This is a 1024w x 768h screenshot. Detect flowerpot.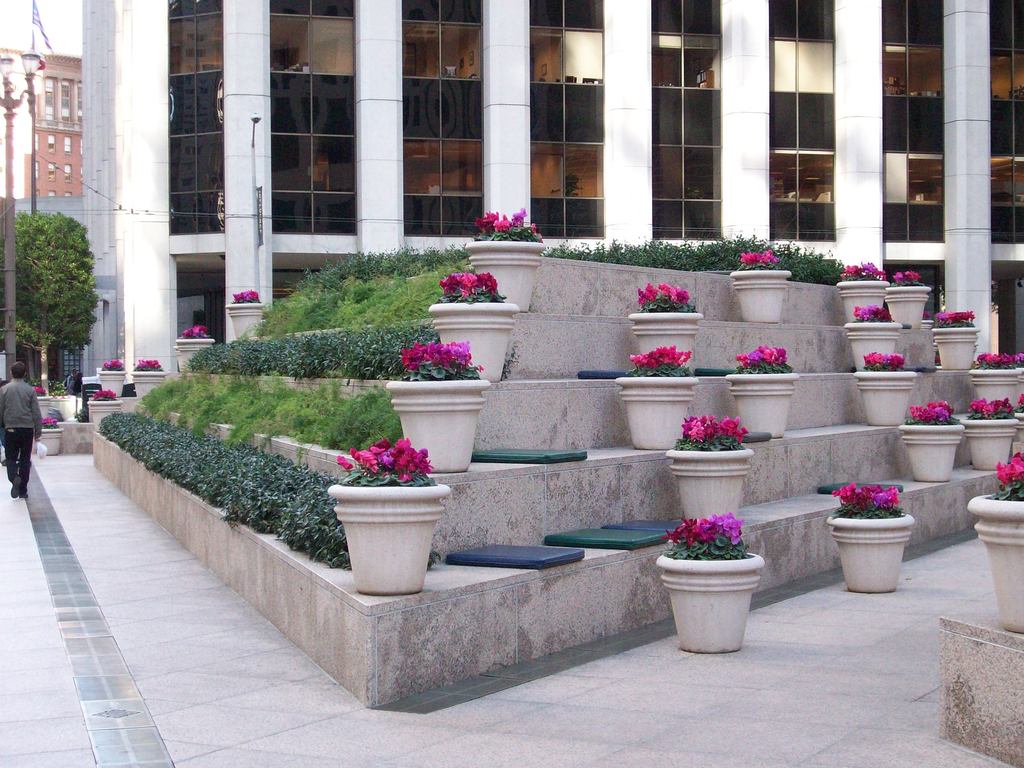
x1=856, y1=369, x2=915, y2=428.
